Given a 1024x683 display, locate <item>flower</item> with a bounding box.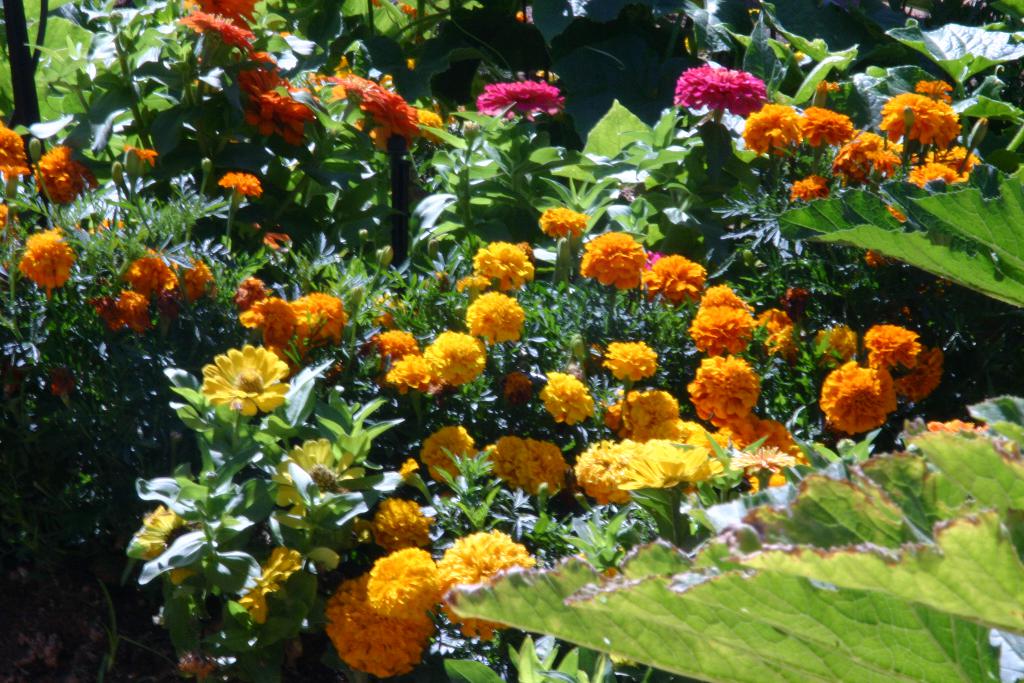
Located: (x1=800, y1=106, x2=855, y2=153).
